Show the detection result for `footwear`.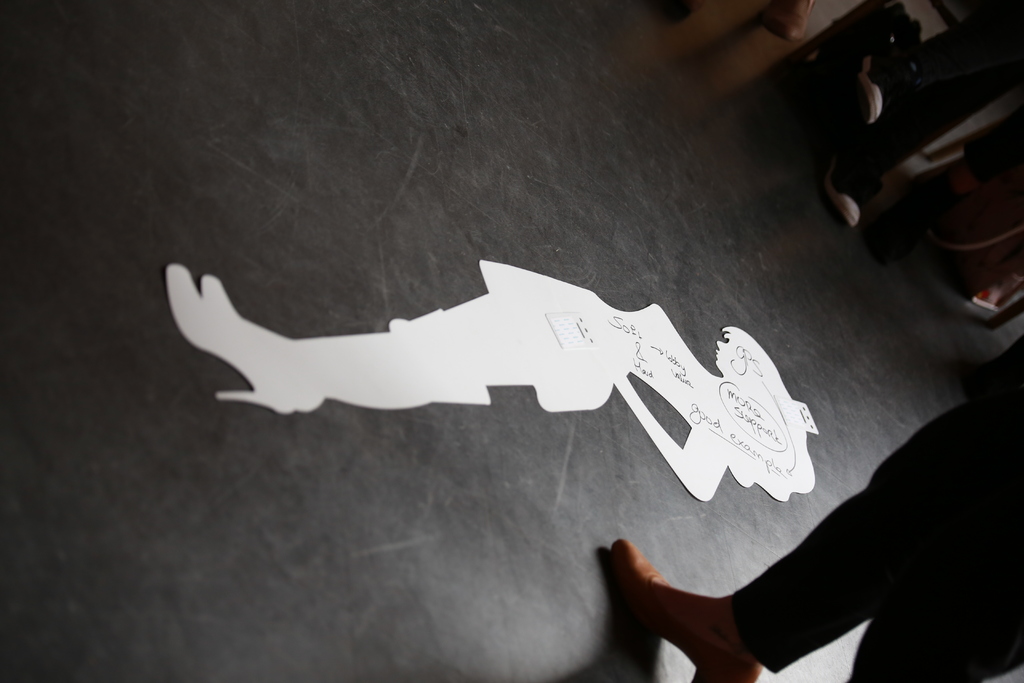
{"x1": 828, "y1": 177, "x2": 861, "y2": 225}.
